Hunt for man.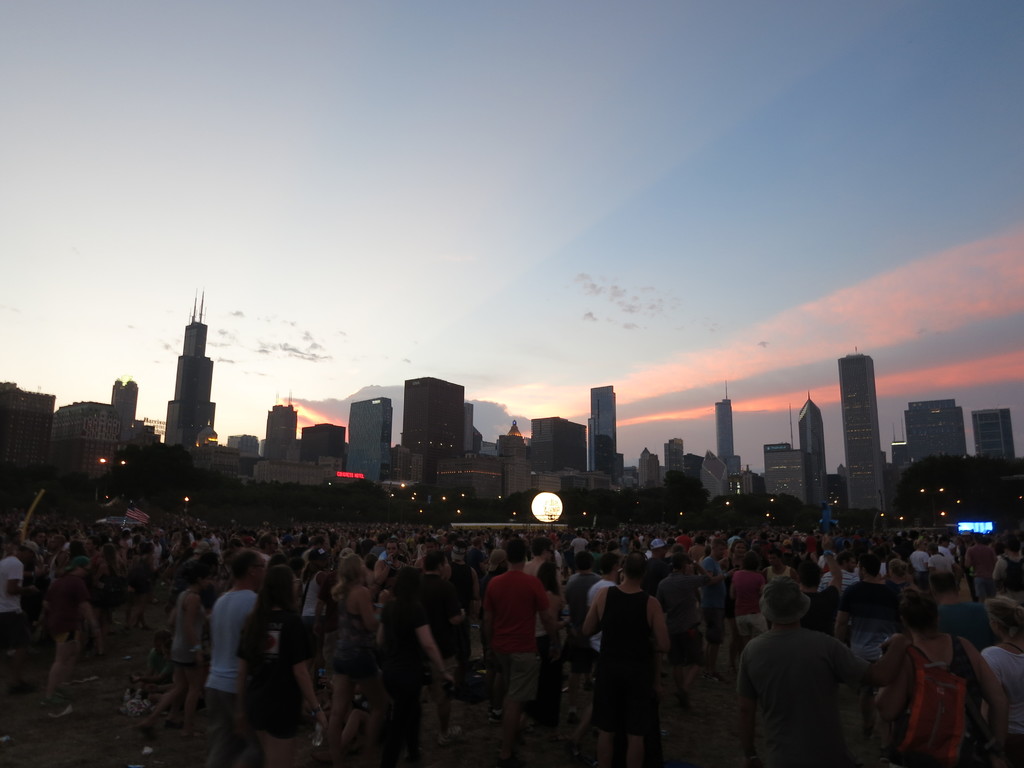
Hunted down at Rect(416, 547, 463, 737).
